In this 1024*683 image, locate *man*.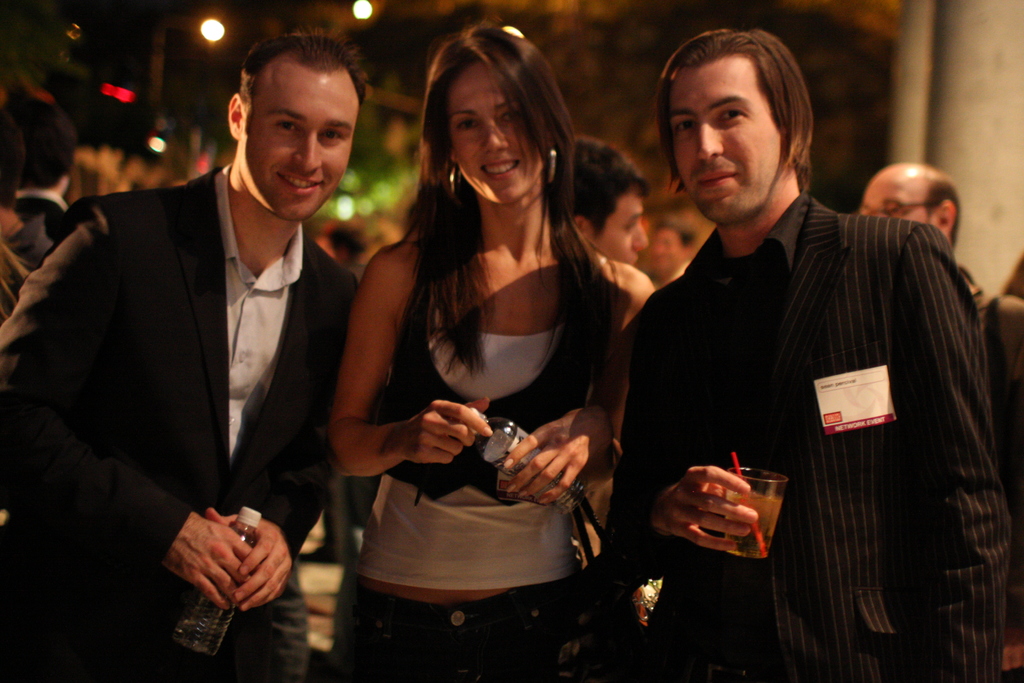
Bounding box: pyautogui.locateOnScreen(604, 26, 1013, 682).
